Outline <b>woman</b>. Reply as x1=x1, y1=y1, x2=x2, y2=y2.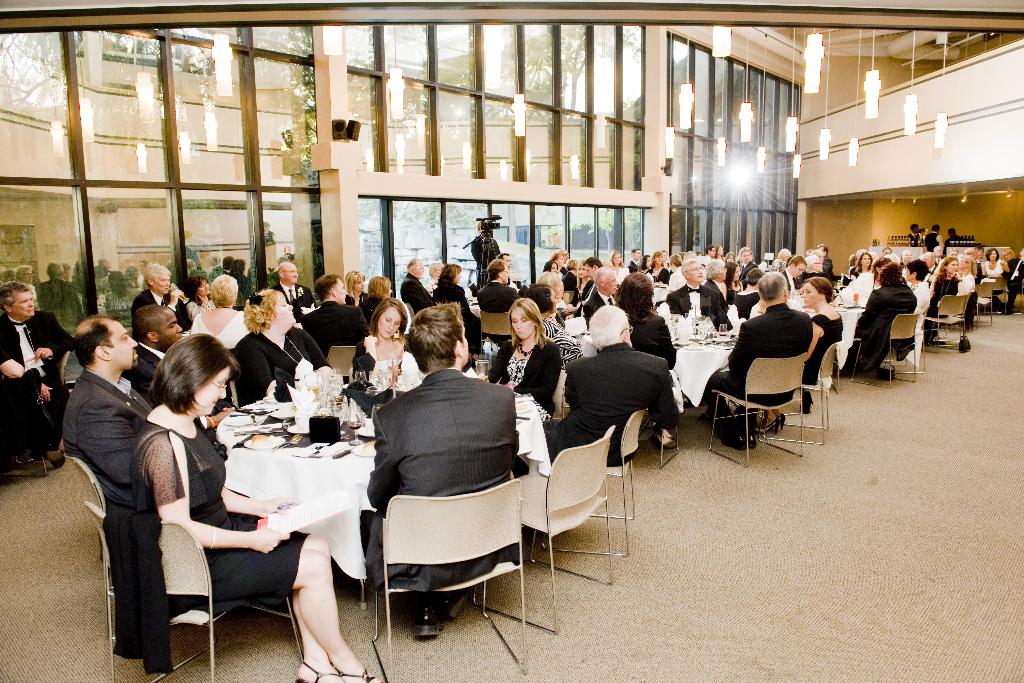
x1=850, y1=261, x2=917, y2=370.
